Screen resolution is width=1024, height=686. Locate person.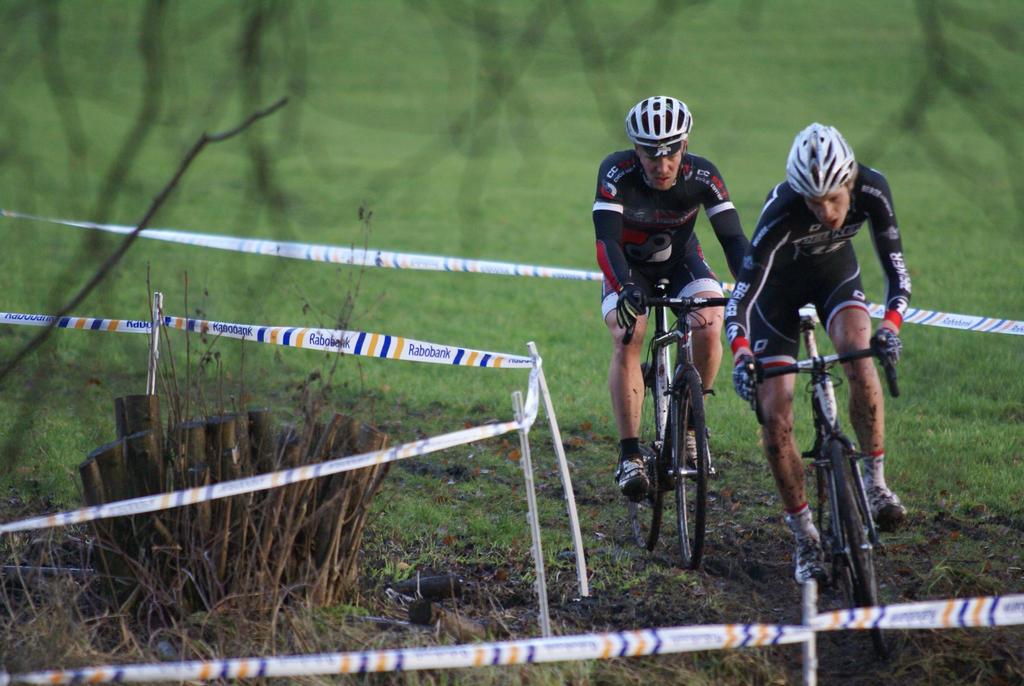
Rect(723, 103, 878, 623).
